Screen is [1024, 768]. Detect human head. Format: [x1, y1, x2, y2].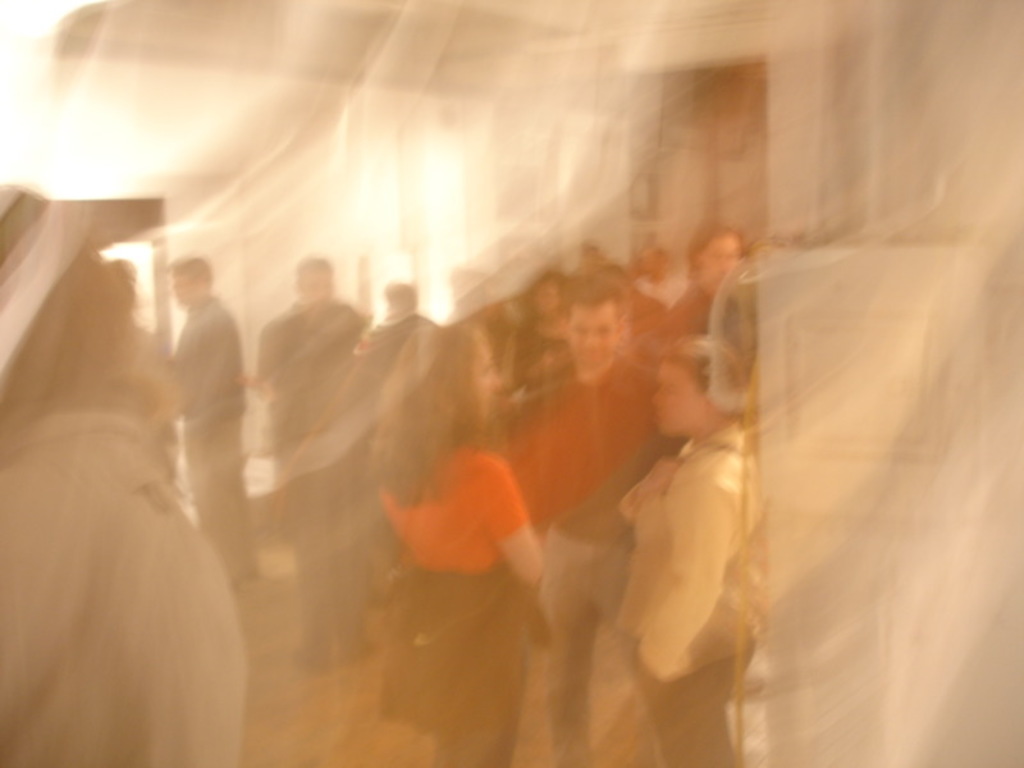
[652, 335, 742, 443].
